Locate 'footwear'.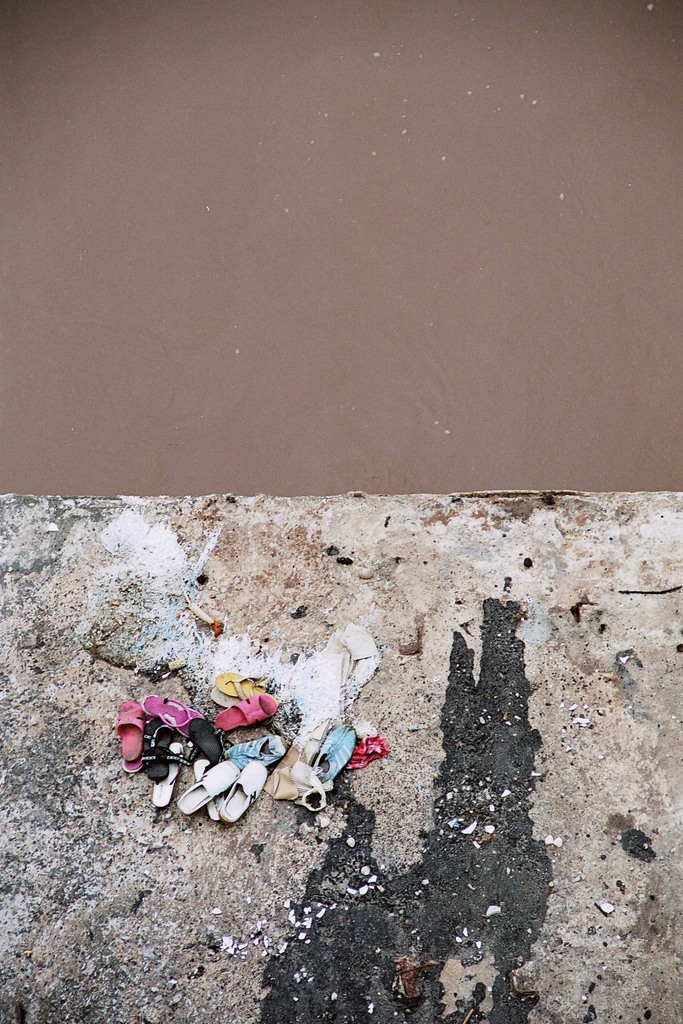
Bounding box: {"left": 313, "top": 723, "right": 362, "bottom": 779}.
